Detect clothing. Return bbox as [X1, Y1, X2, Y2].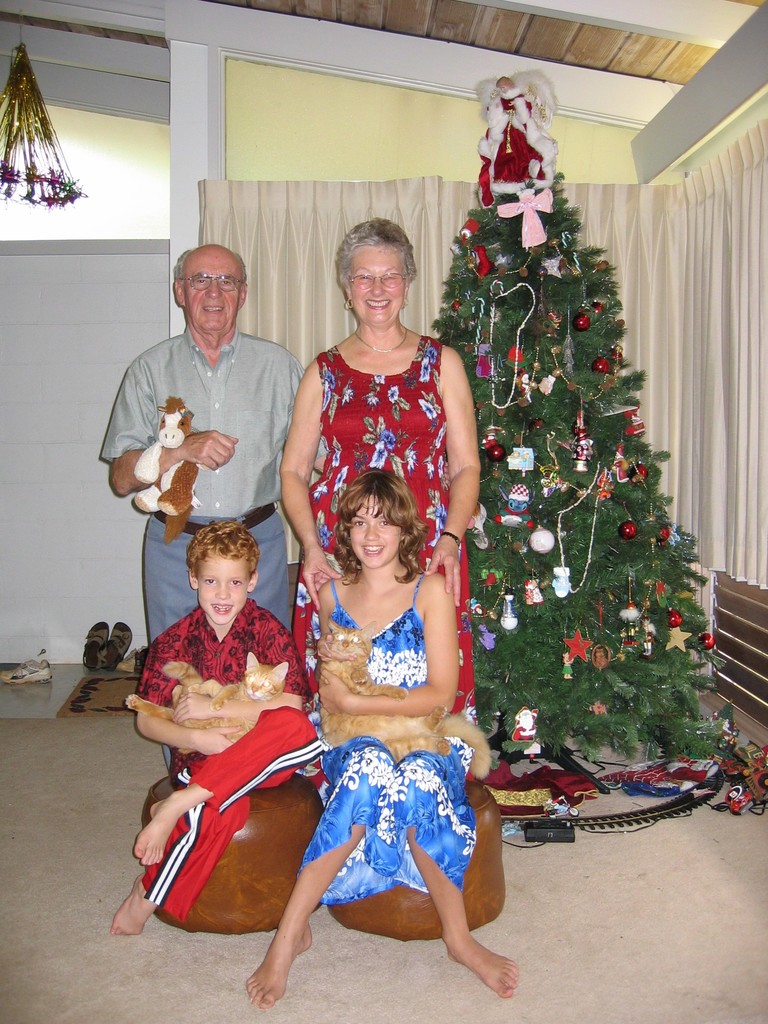
[292, 333, 480, 803].
